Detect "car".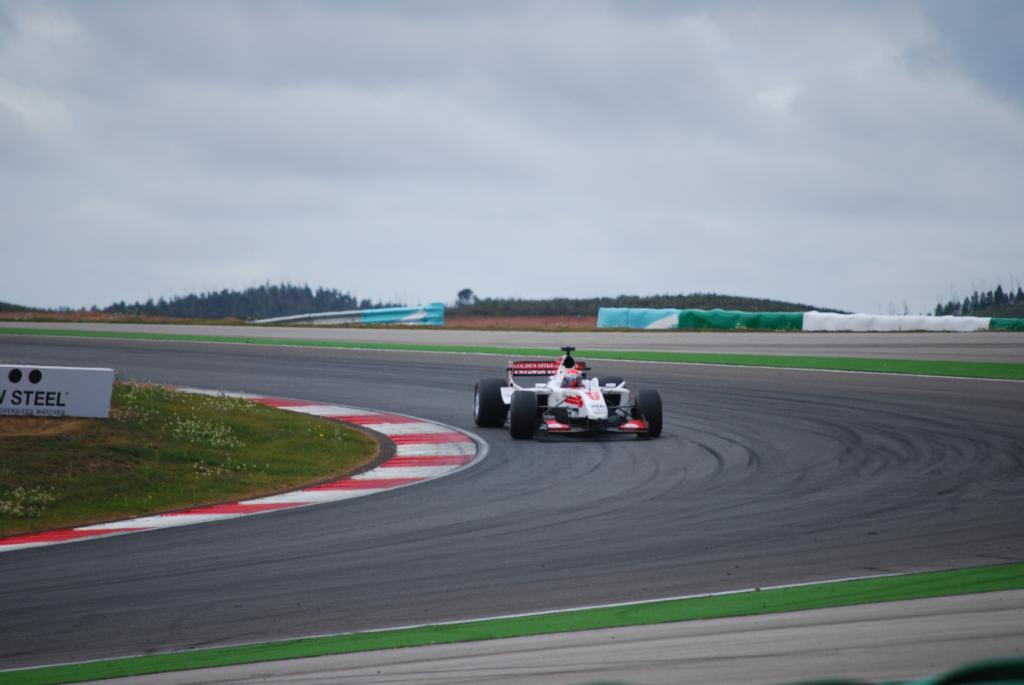
Detected at <bbox>481, 359, 649, 442</bbox>.
